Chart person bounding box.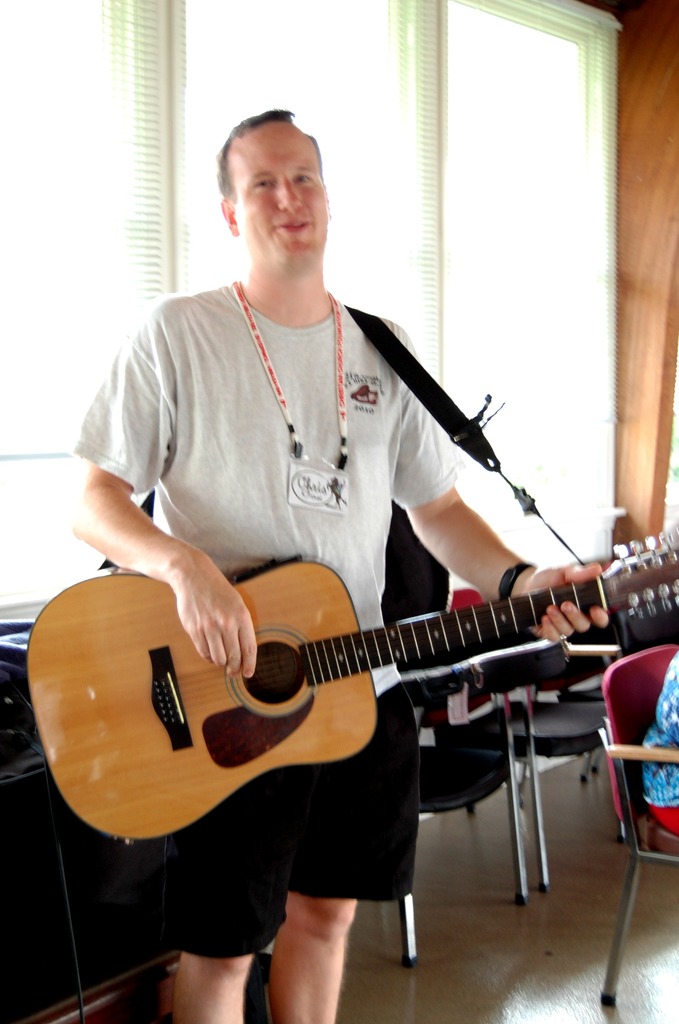
Charted: [left=69, top=105, right=609, bottom=1023].
